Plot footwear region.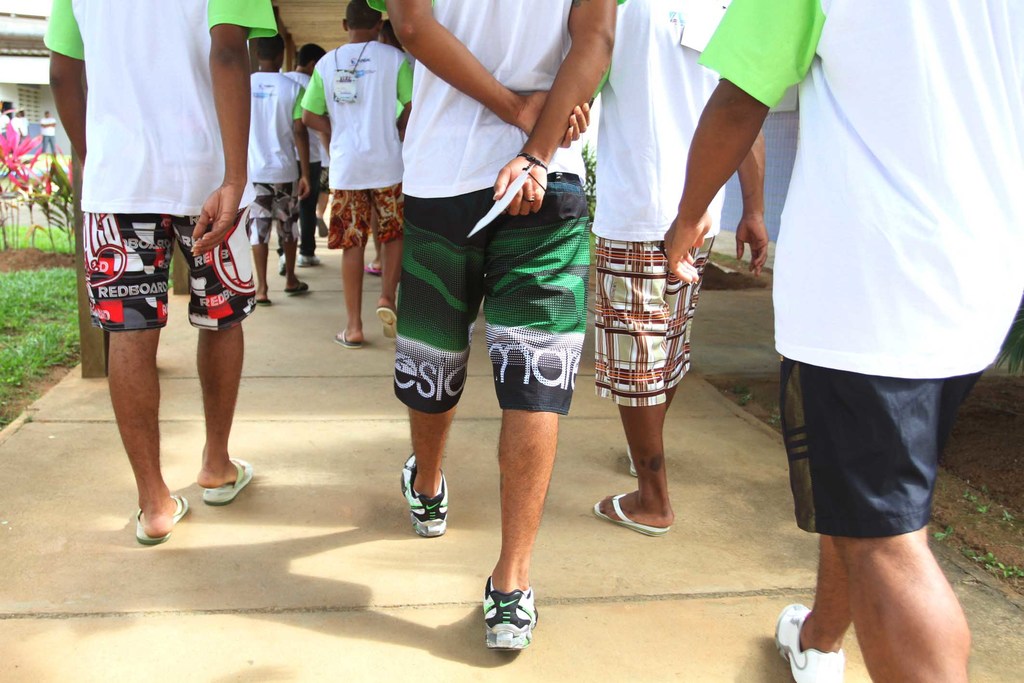
Plotted at box(479, 592, 543, 659).
